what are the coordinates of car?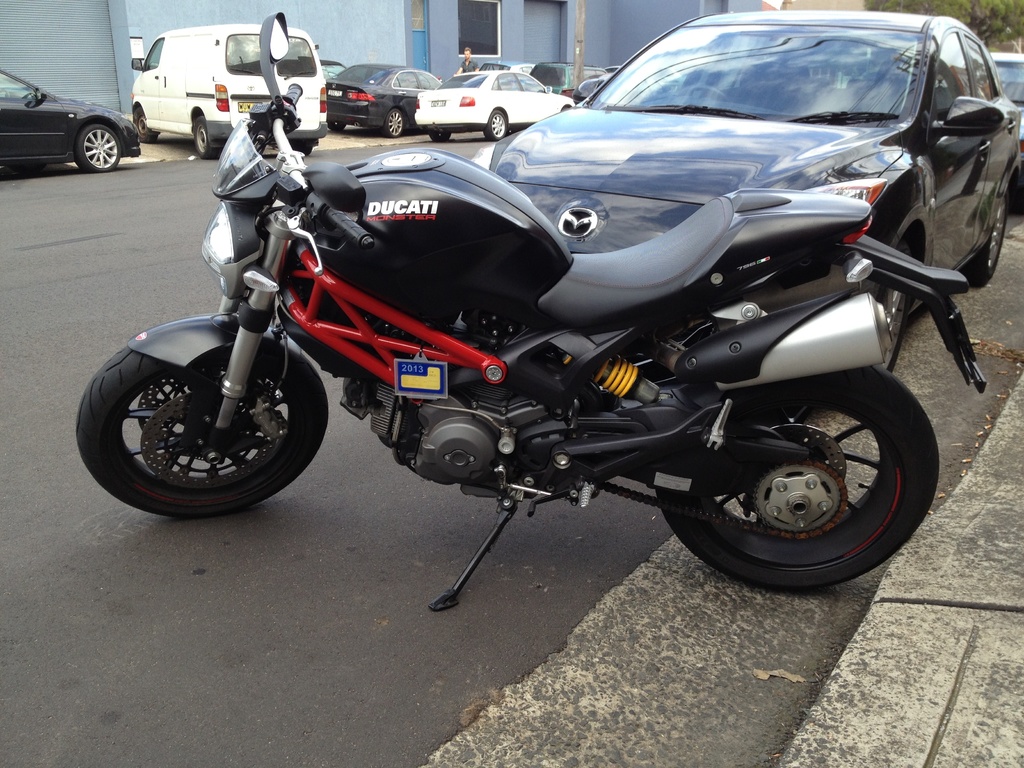
region(607, 65, 618, 81).
